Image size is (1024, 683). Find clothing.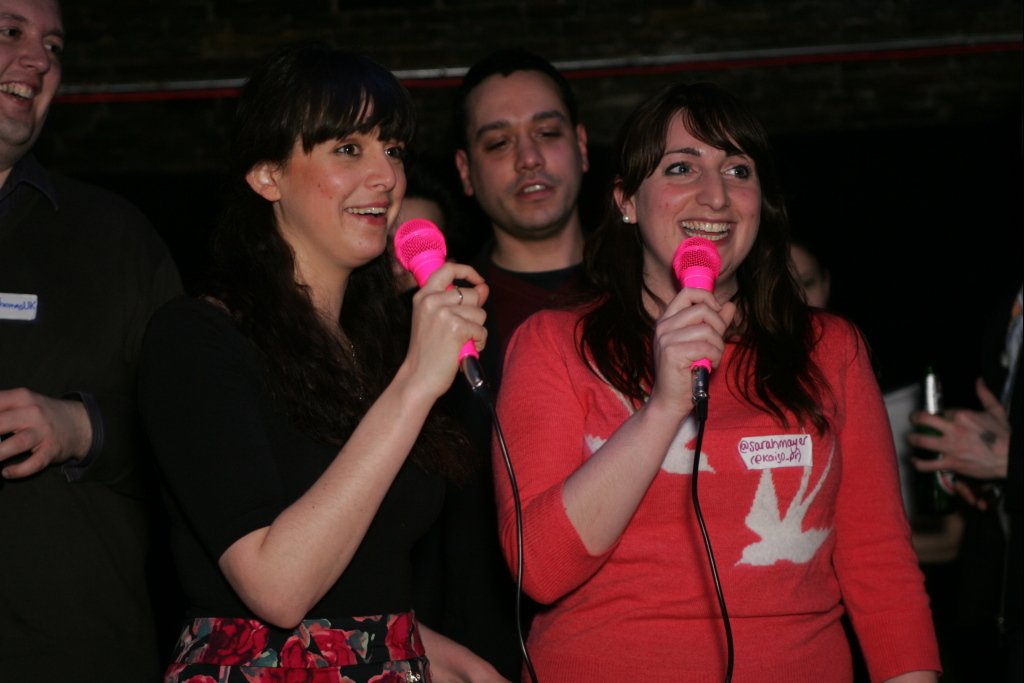
detection(181, 261, 539, 682).
